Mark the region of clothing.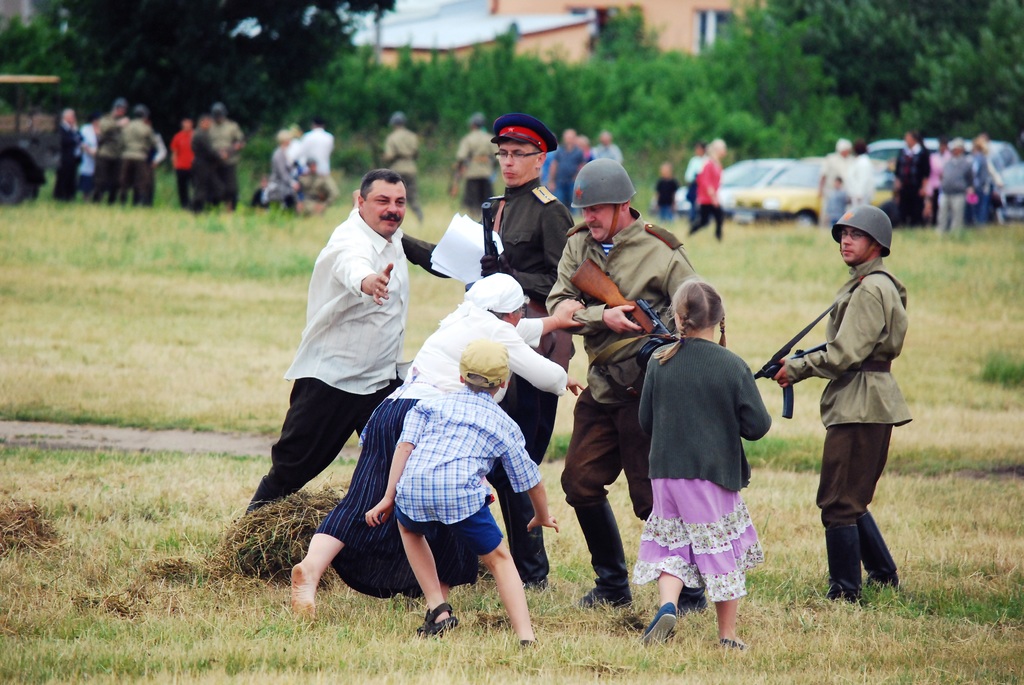
Region: pyautogui.locateOnScreen(444, 108, 502, 191).
